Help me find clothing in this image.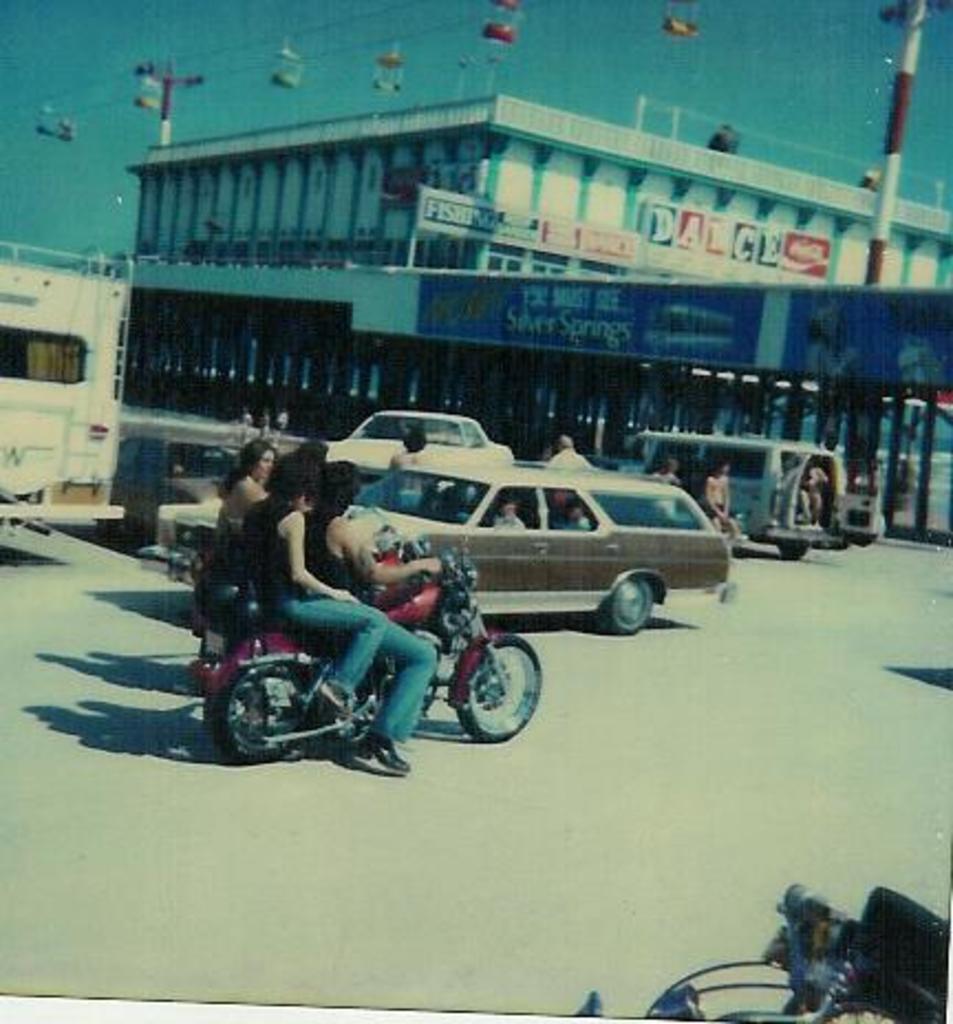
Found it: [201, 477, 258, 591].
